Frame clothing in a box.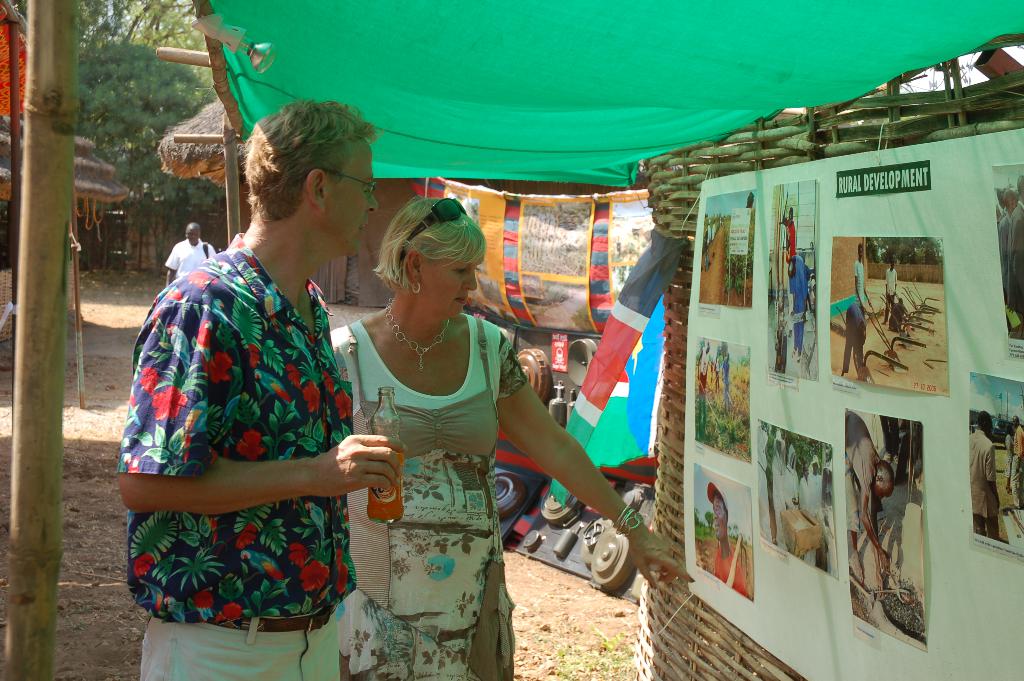
(left=169, top=246, right=212, bottom=287).
